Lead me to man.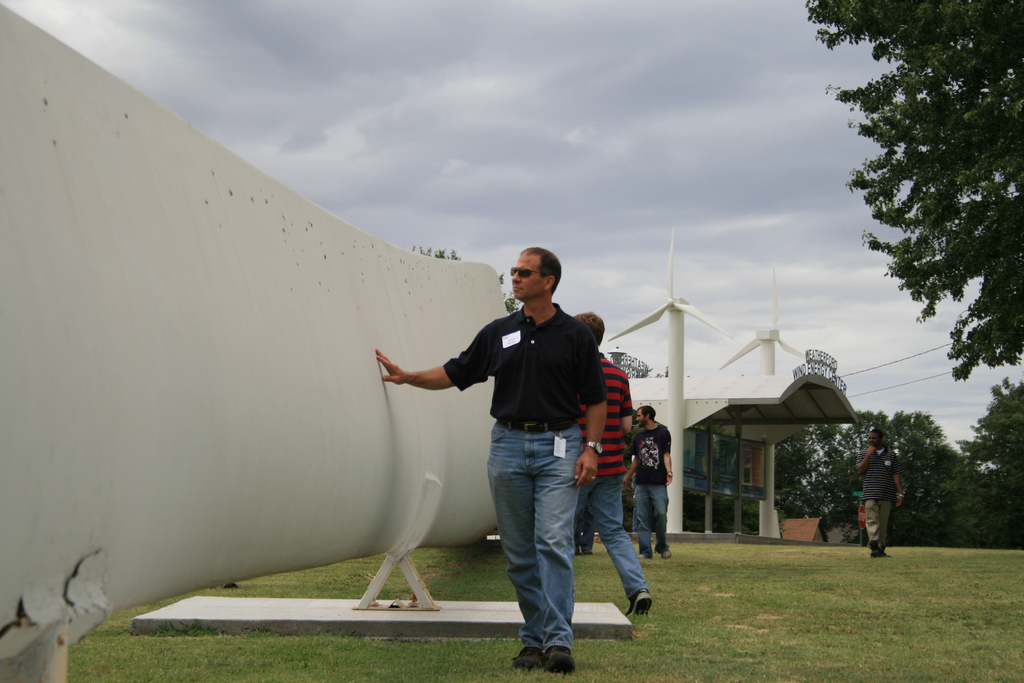
Lead to x1=853, y1=431, x2=906, y2=558.
